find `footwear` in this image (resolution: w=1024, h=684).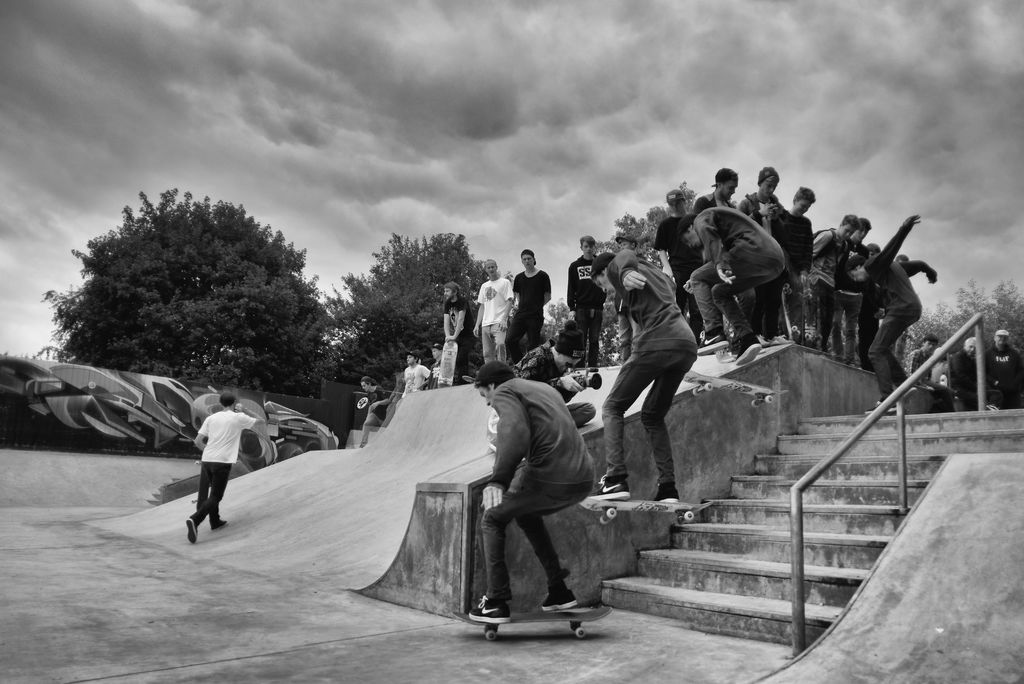
Rect(653, 480, 683, 505).
